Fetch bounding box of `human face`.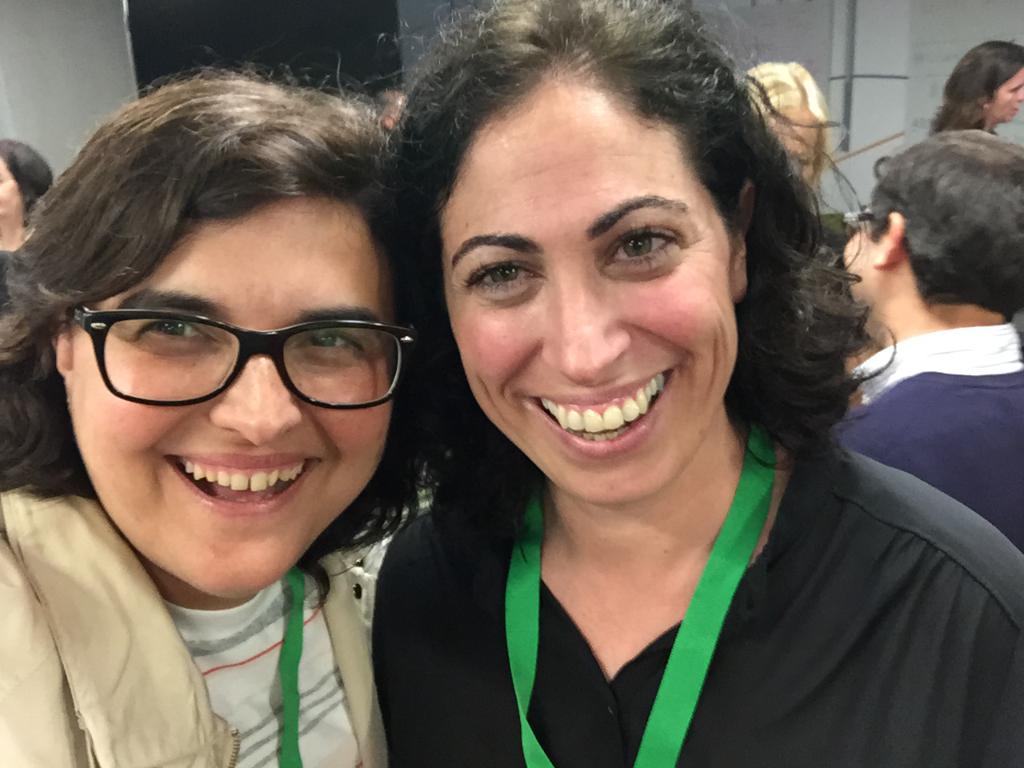
Bbox: region(842, 220, 886, 314).
